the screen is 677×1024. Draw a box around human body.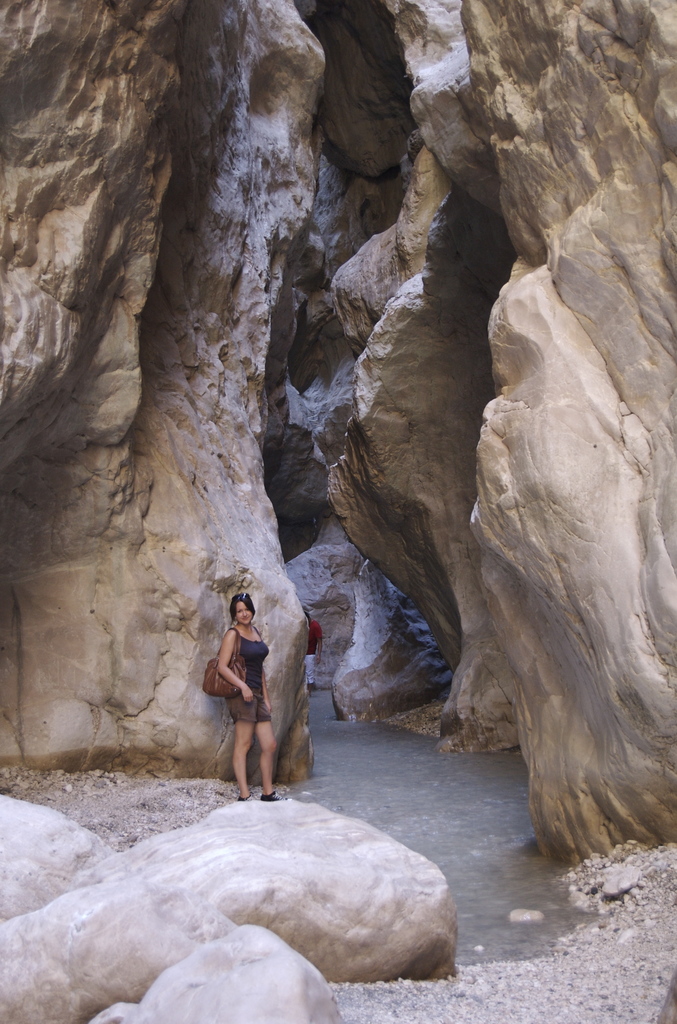
(307,619,323,691).
